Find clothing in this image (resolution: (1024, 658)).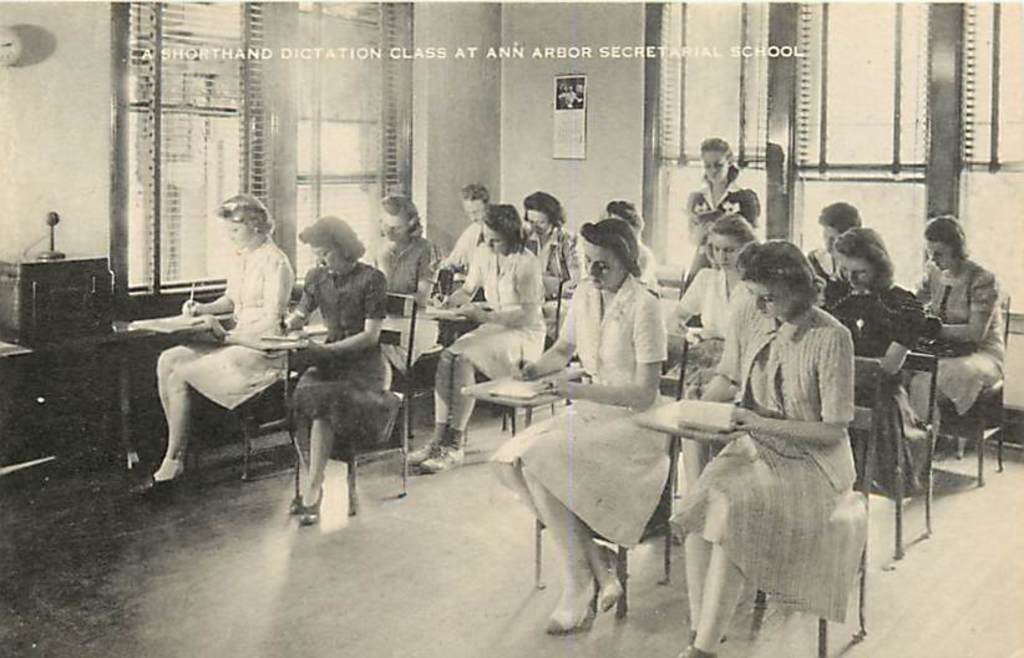
x1=912, y1=263, x2=1000, y2=411.
